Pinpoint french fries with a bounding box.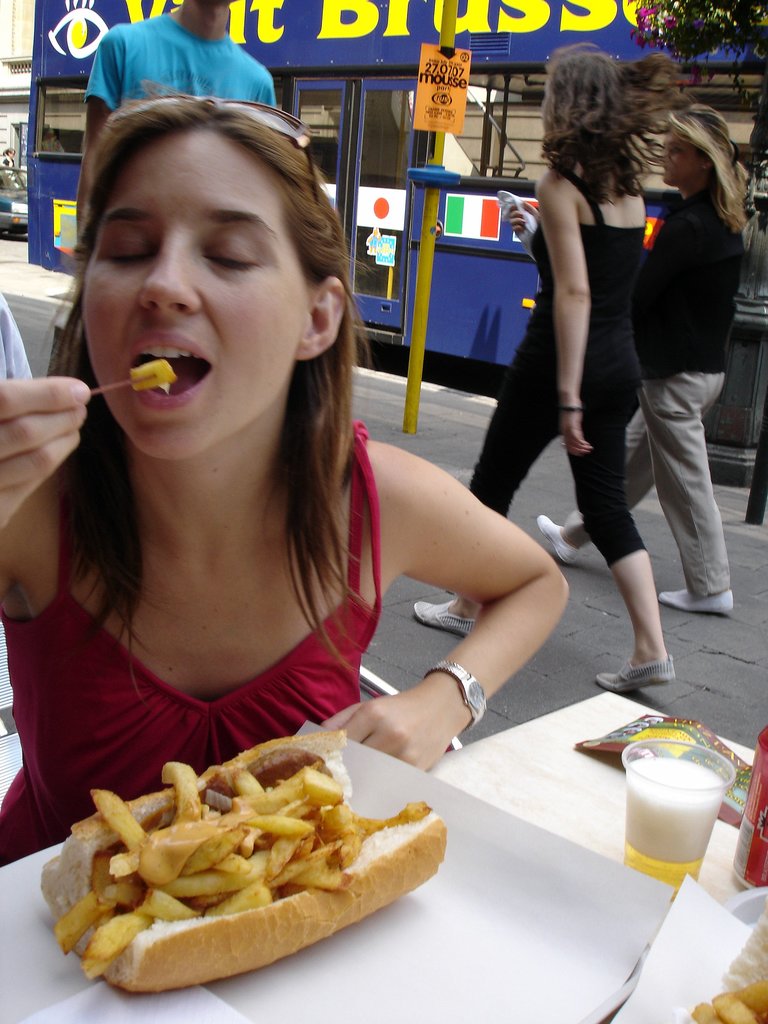
x1=131, y1=888, x2=205, y2=923.
